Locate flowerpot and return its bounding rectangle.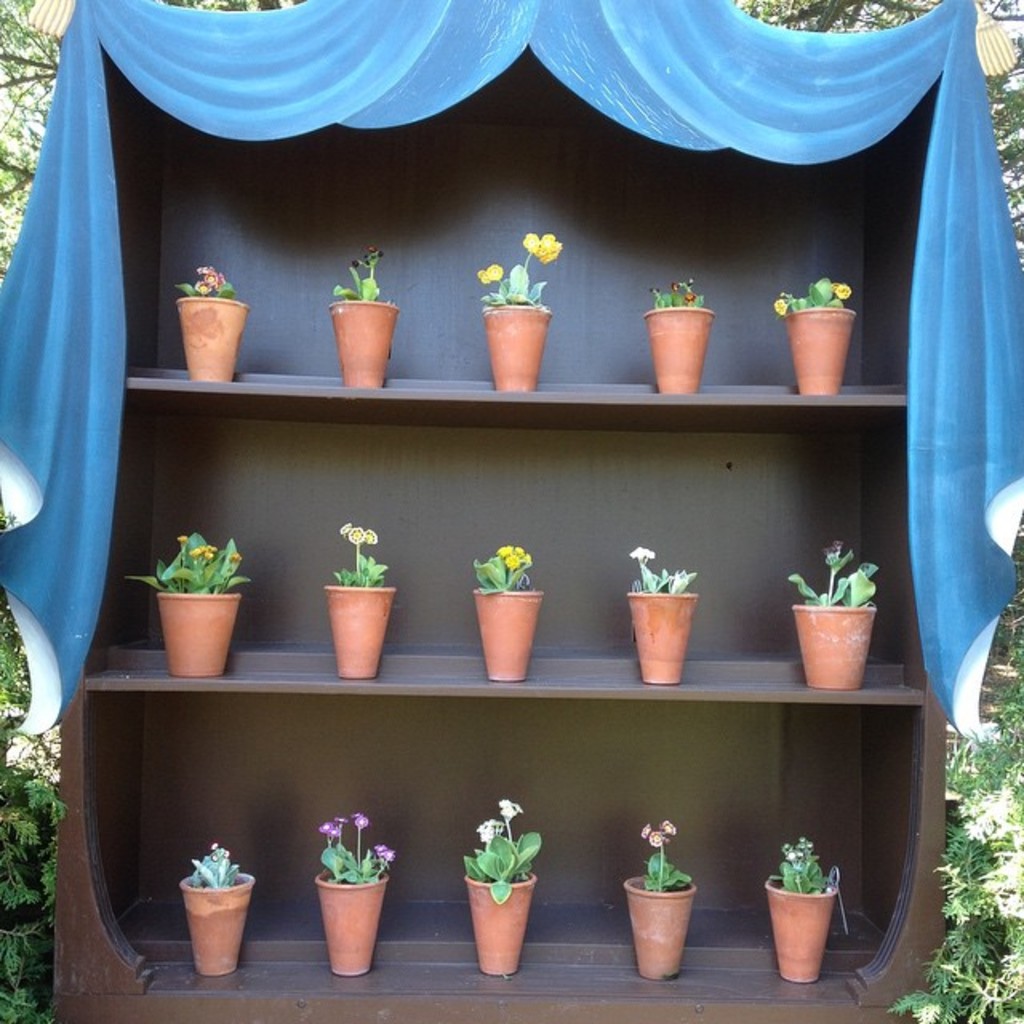
locate(323, 586, 392, 675).
